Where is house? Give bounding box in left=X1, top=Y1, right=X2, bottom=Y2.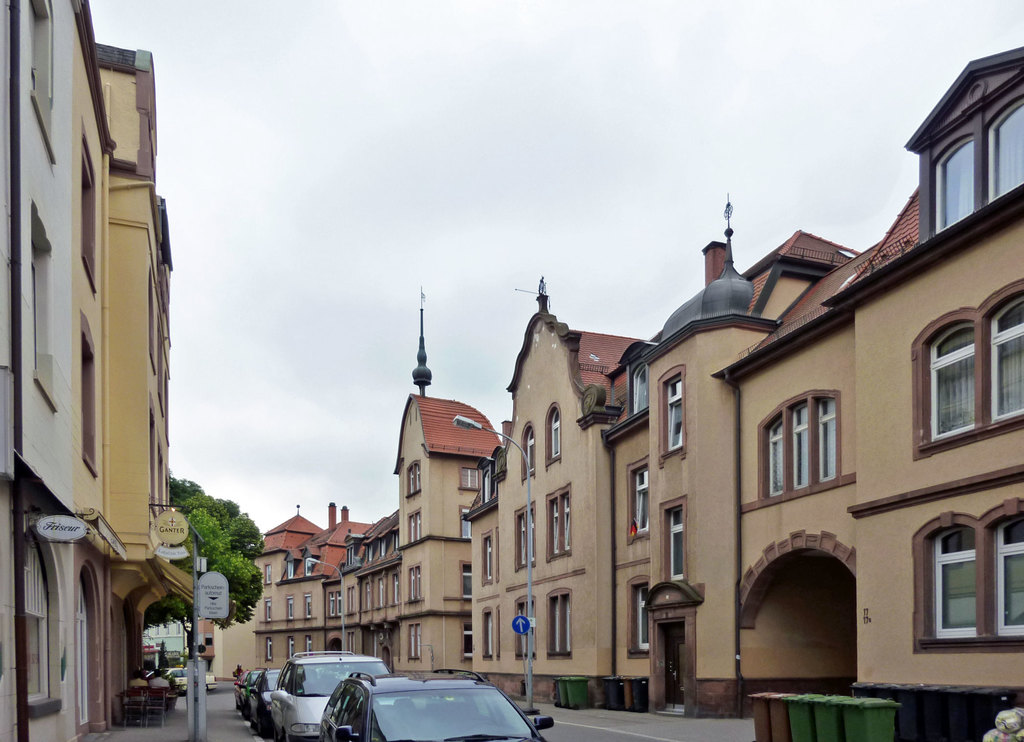
left=354, top=508, right=404, bottom=664.
